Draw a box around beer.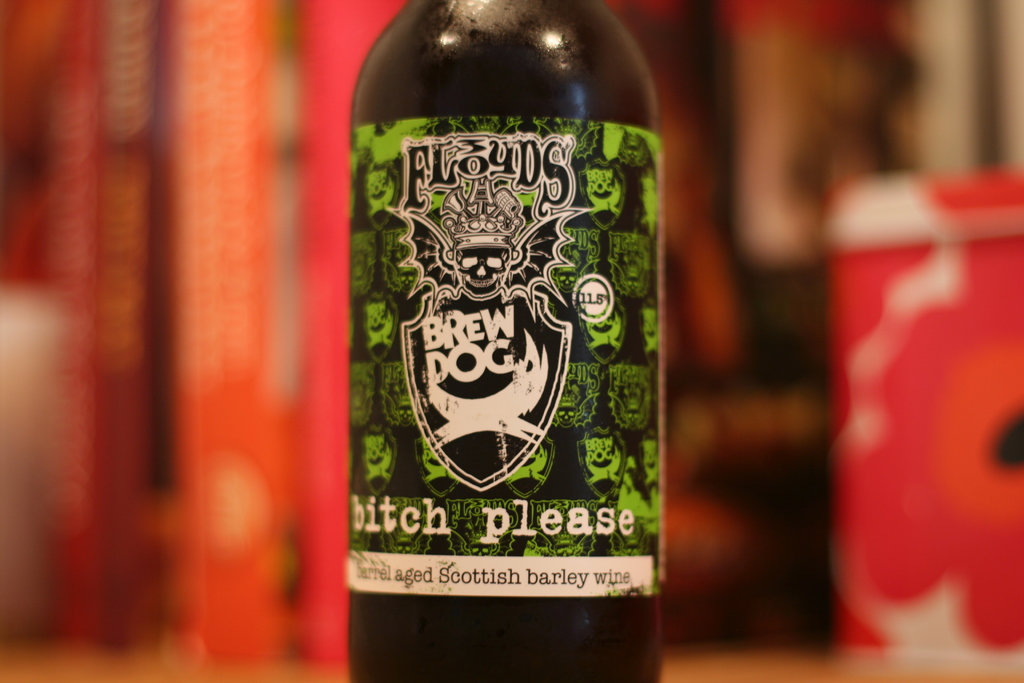
<region>338, 0, 668, 682</region>.
